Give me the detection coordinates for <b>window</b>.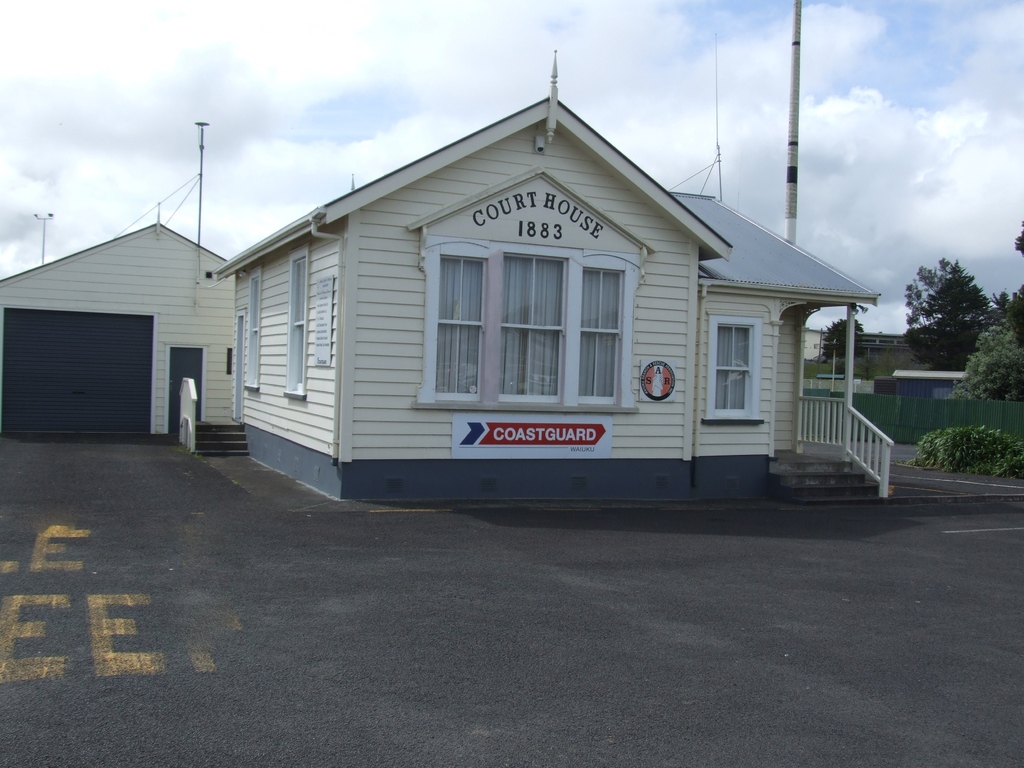
[707, 296, 775, 428].
